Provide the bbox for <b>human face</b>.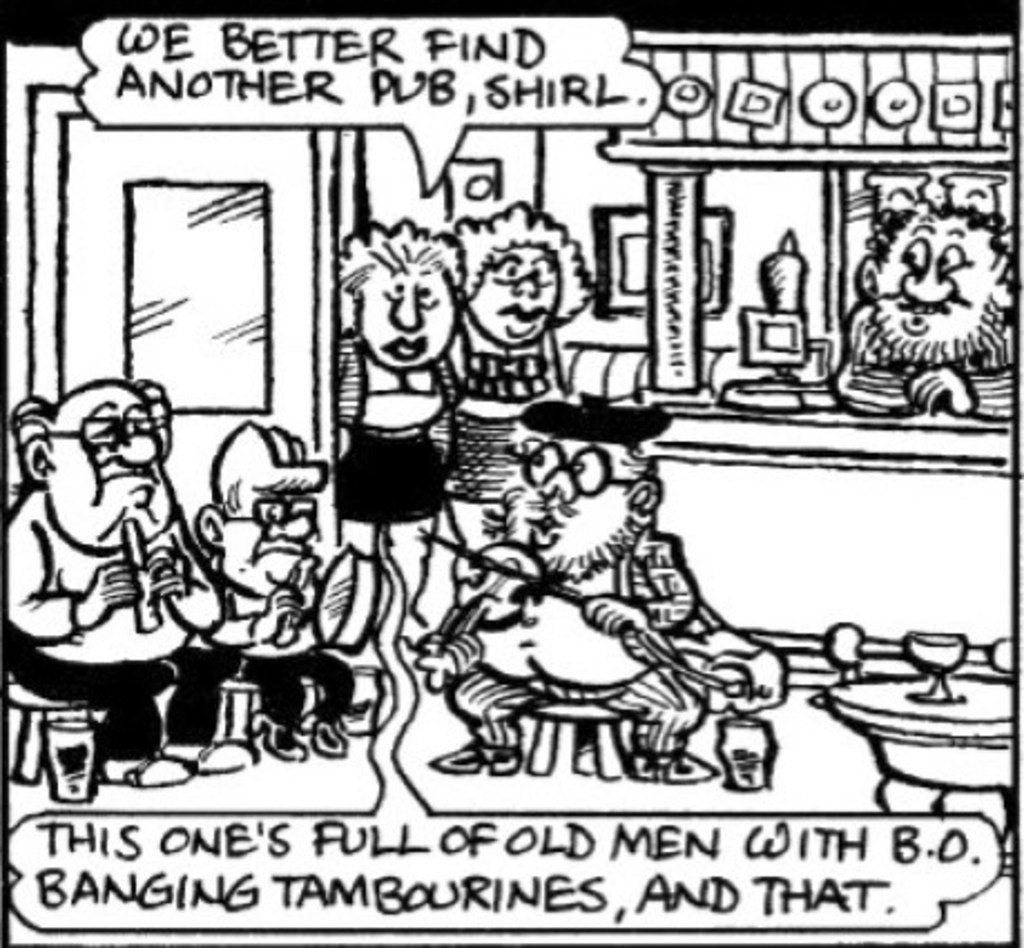
box=[225, 493, 319, 598].
